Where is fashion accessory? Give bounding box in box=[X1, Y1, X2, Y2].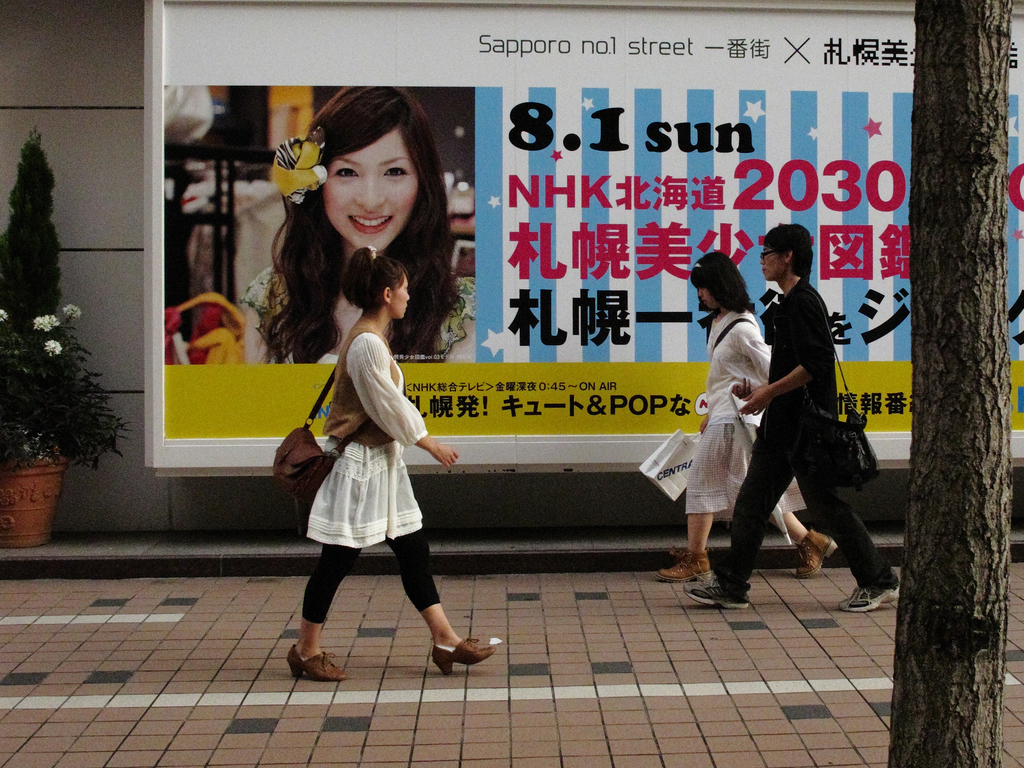
box=[780, 282, 879, 497].
